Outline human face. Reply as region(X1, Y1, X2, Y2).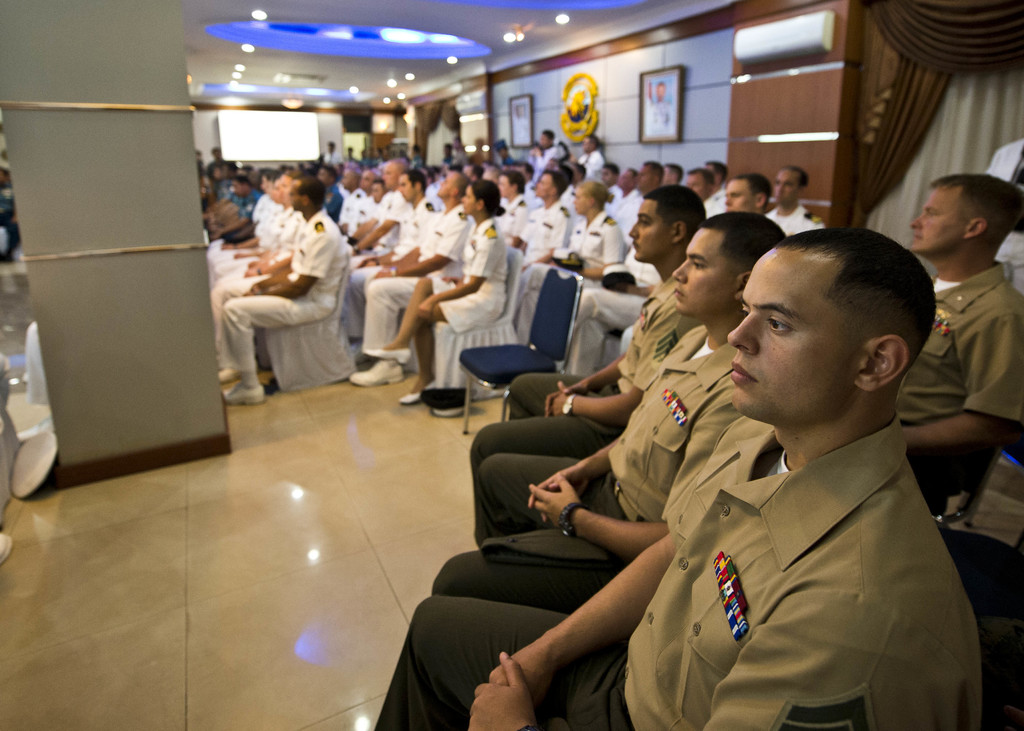
region(723, 184, 751, 217).
